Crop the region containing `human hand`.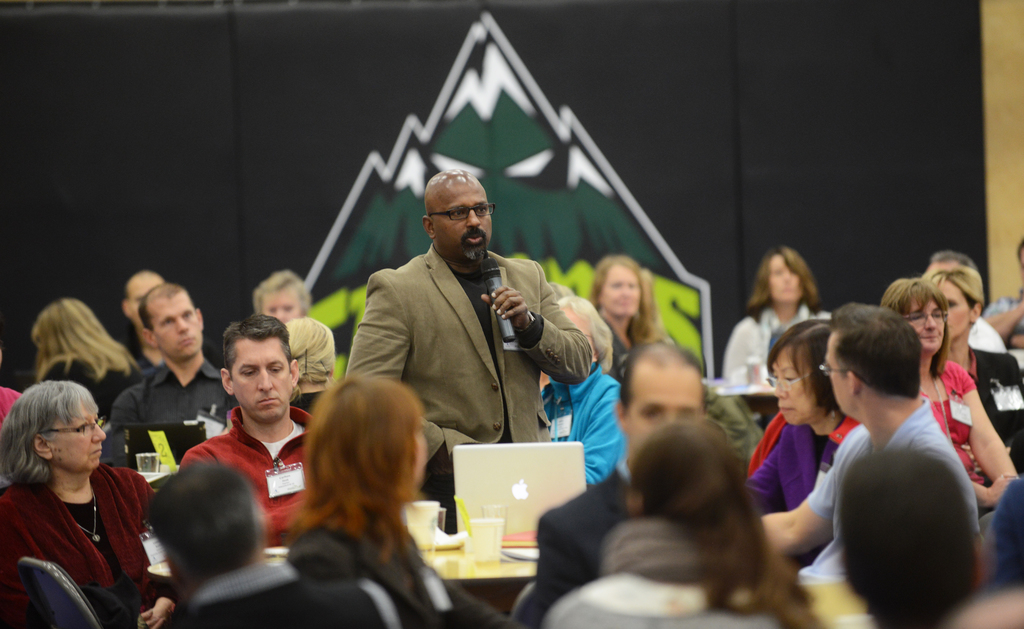
Crop region: box(989, 475, 1018, 507).
